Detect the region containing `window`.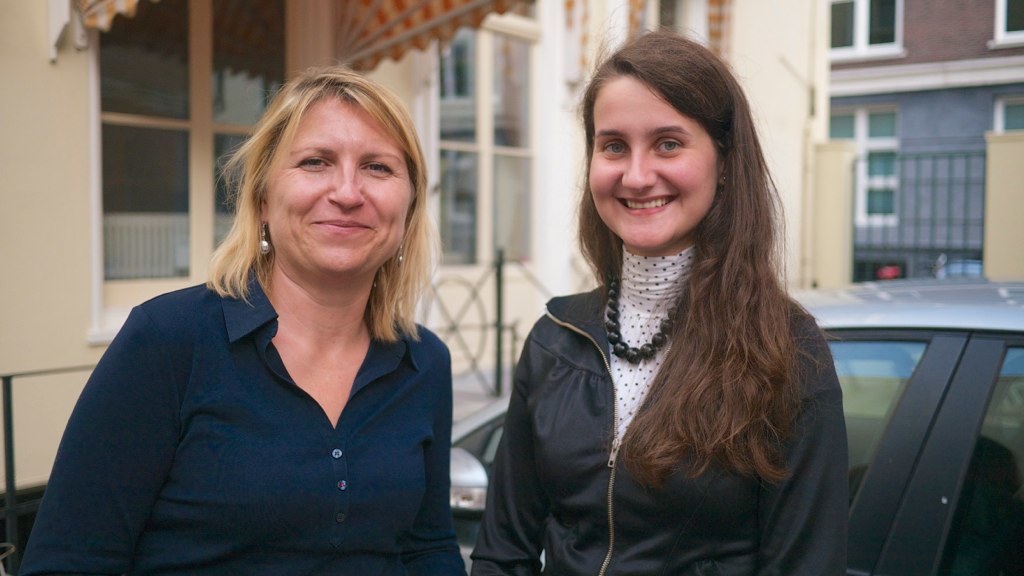
829:110:899:228.
